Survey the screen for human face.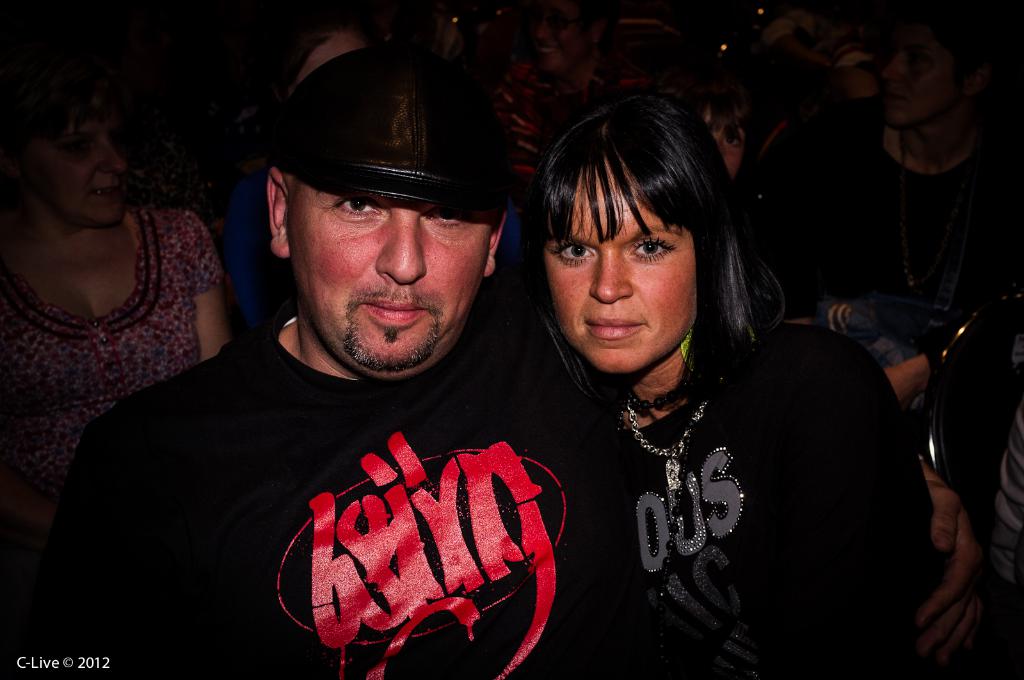
Survey found: x1=18 y1=102 x2=129 y2=223.
